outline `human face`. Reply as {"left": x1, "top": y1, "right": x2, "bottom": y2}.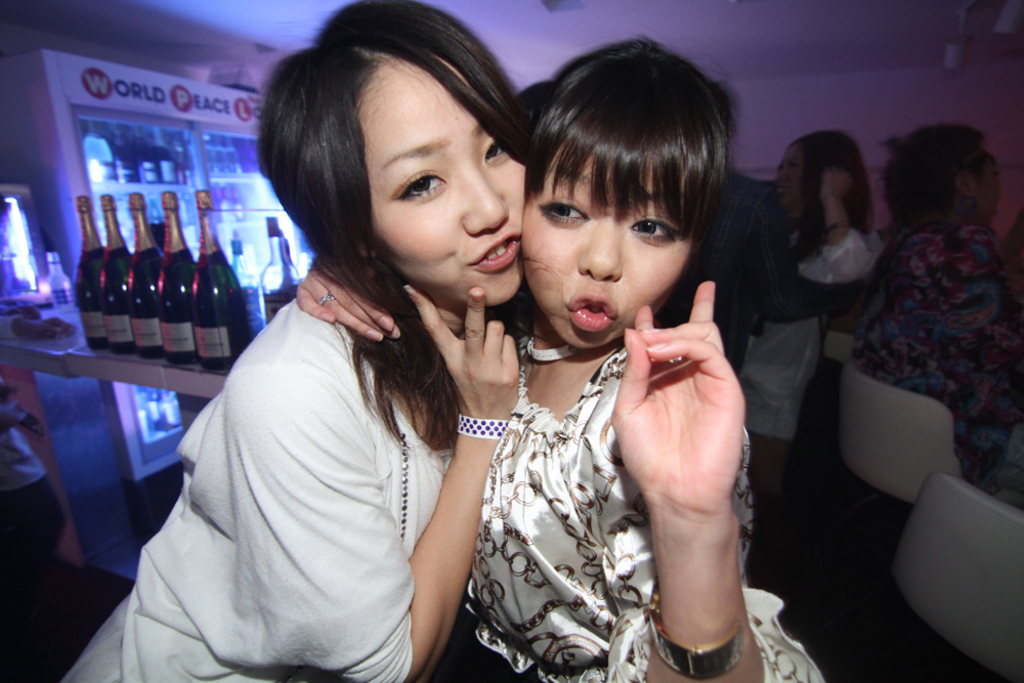
{"left": 523, "top": 158, "right": 696, "bottom": 346}.
